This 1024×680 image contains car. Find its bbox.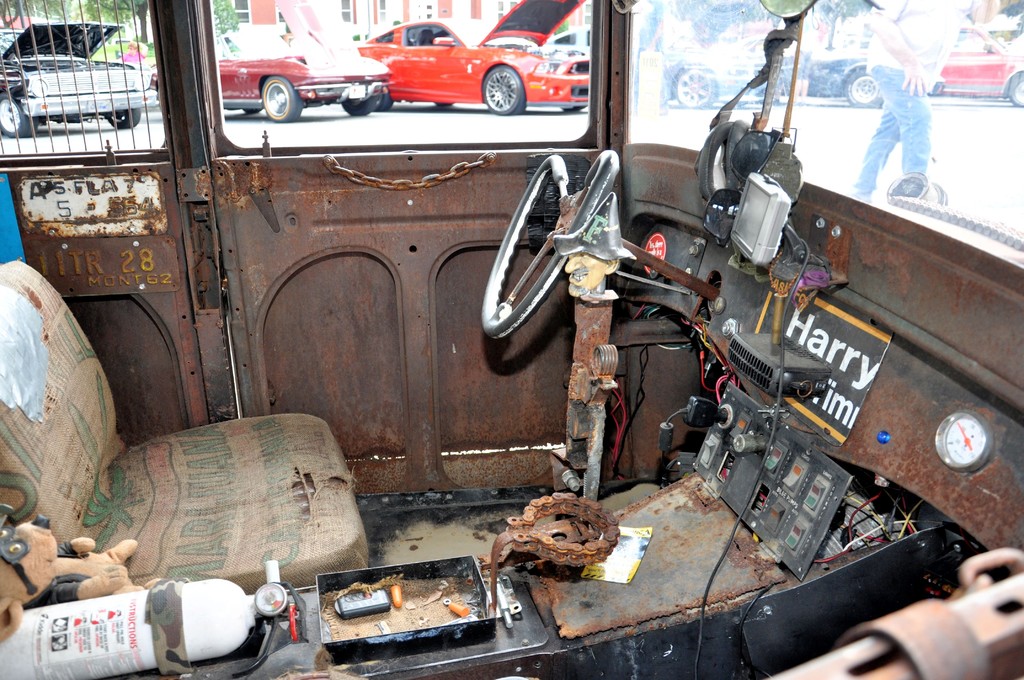
934, 19, 1023, 107.
